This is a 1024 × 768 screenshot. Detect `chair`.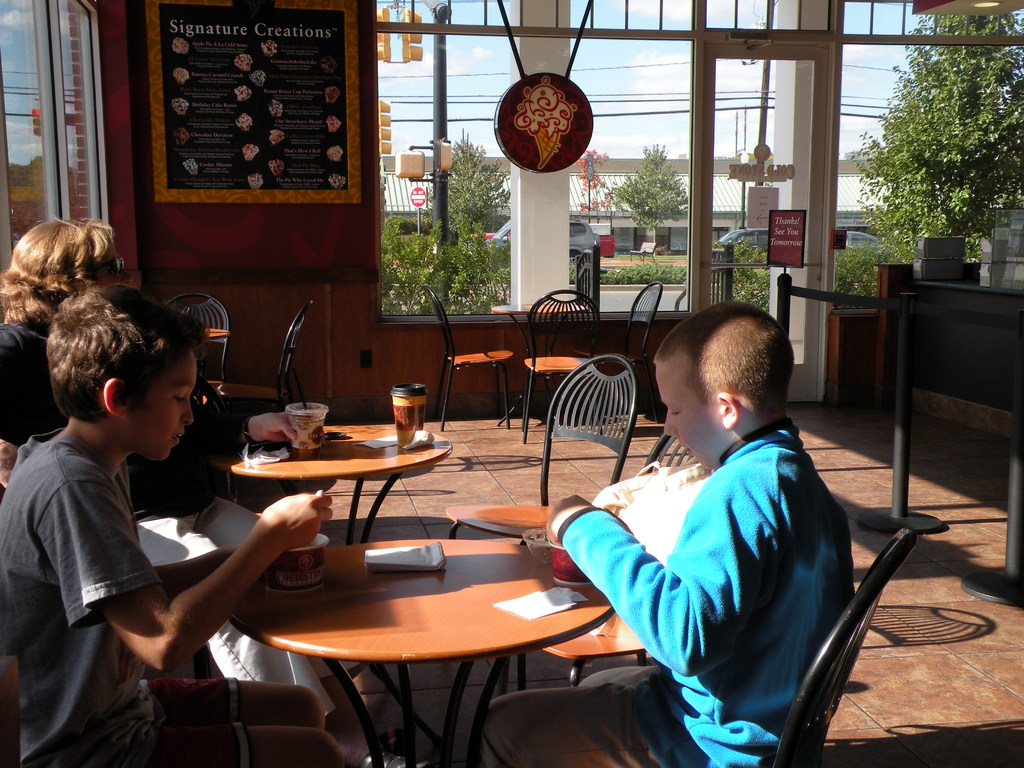
x1=525 y1=531 x2=923 y2=764.
